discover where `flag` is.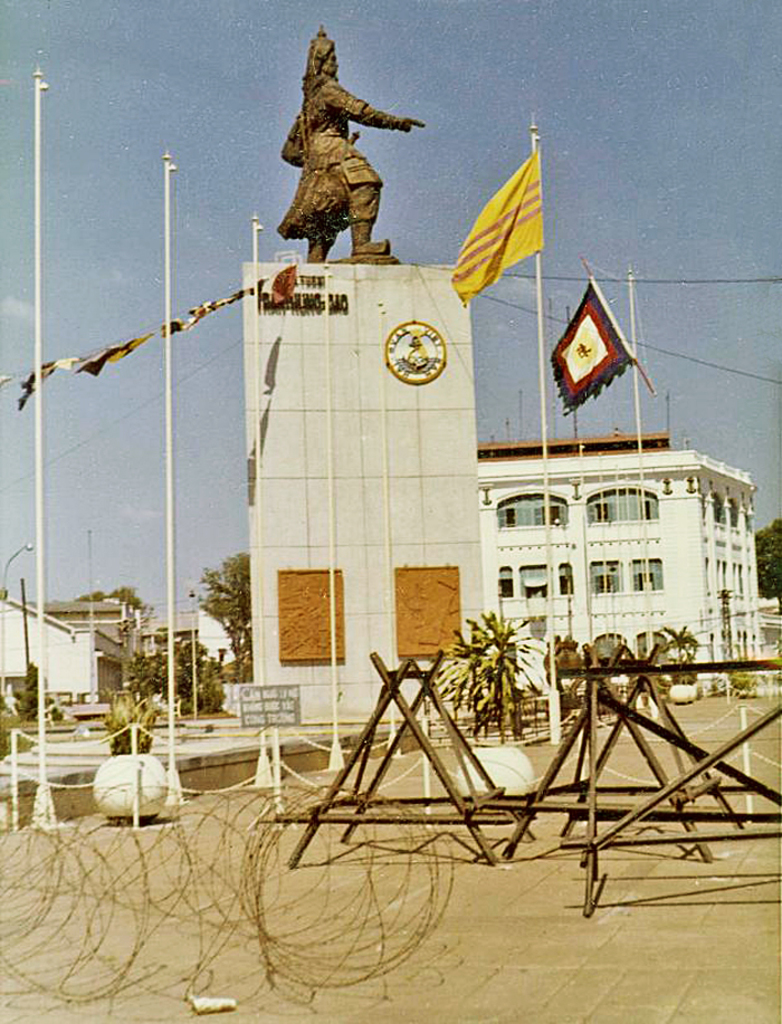
Discovered at [left=450, top=152, right=549, bottom=305].
